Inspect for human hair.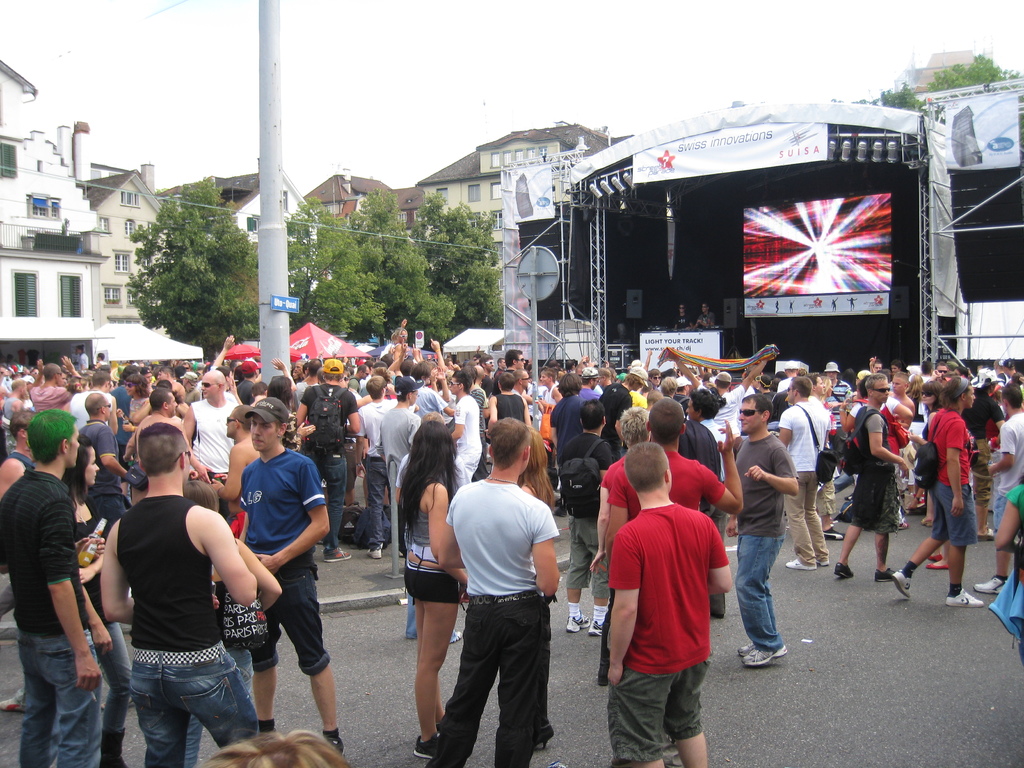
Inspection: box=[808, 372, 817, 385].
